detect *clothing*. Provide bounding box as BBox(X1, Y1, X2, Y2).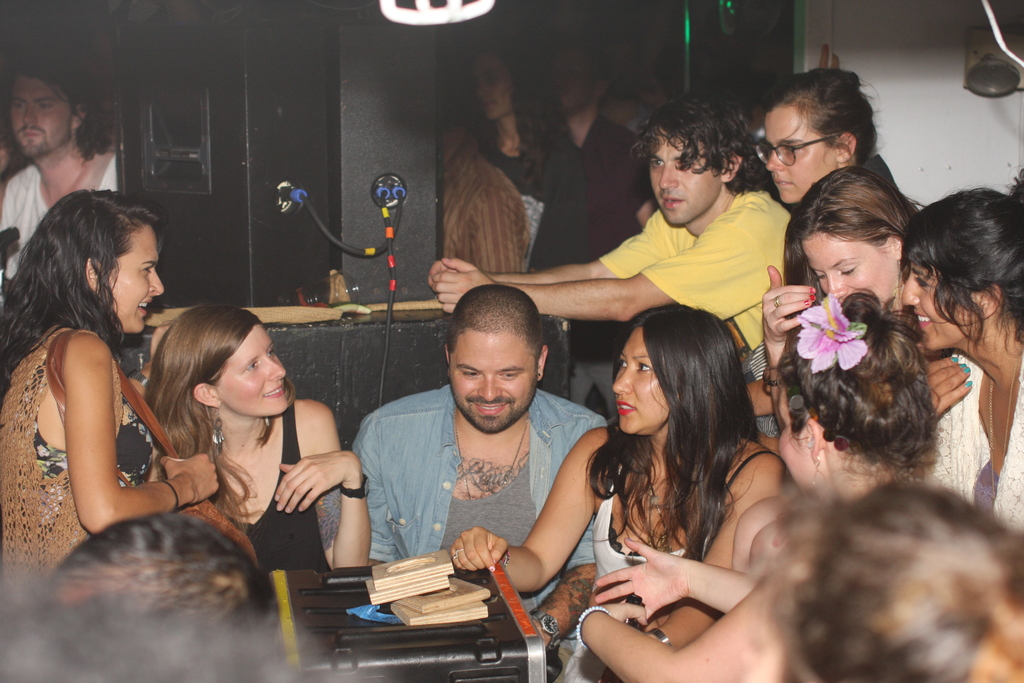
BBox(0, 320, 158, 584).
